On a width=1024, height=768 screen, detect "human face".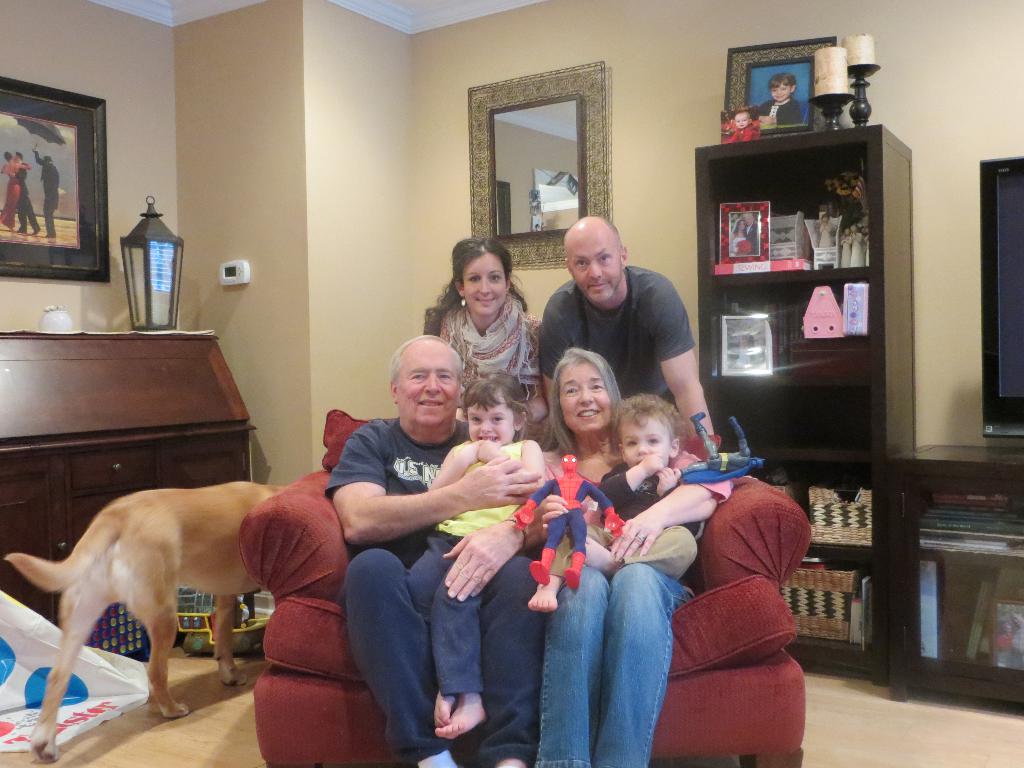
(467, 396, 516, 445).
